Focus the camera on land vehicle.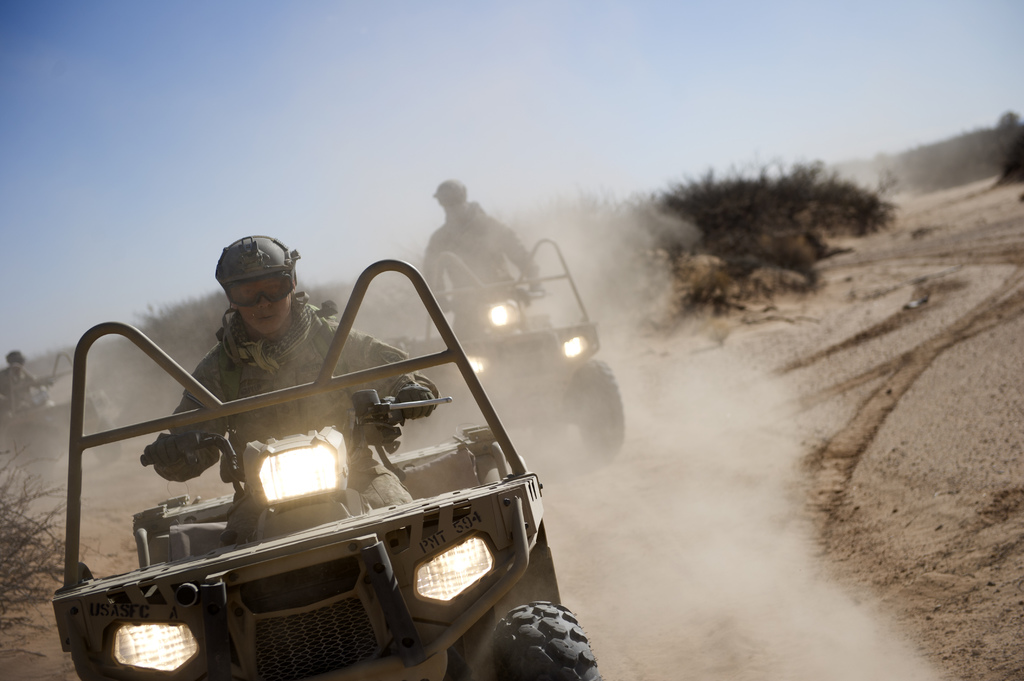
Focus region: pyautogui.locateOnScreen(4, 266, 605, 674).
